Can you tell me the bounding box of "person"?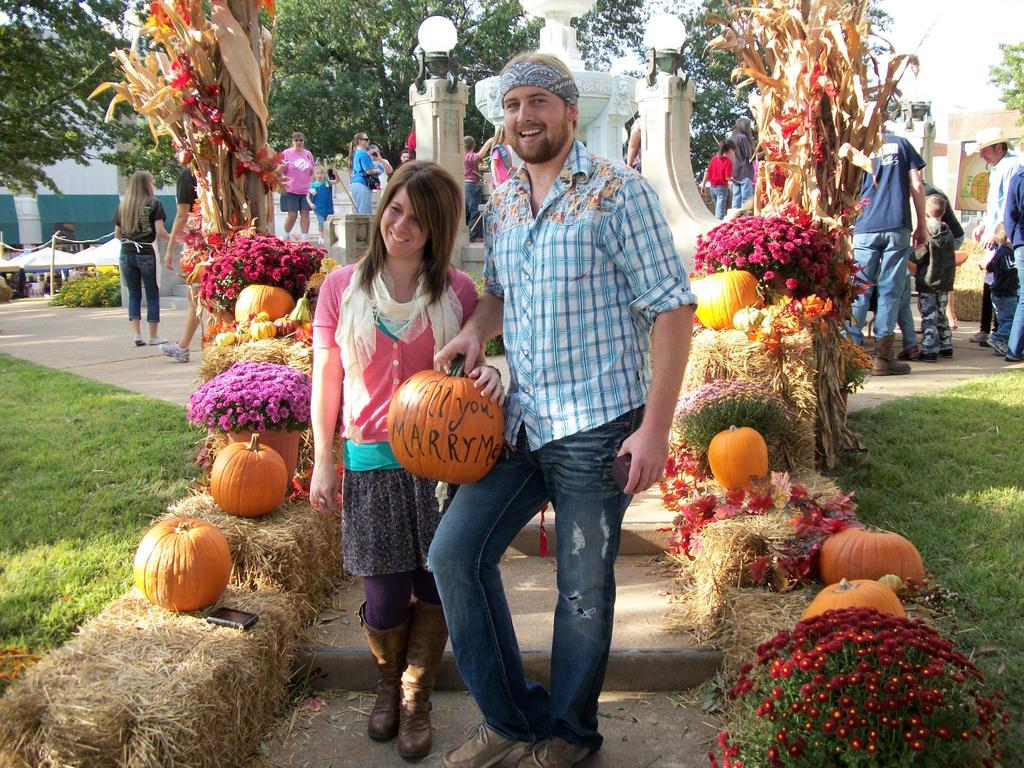
<box>427,49,698,767</box>.
